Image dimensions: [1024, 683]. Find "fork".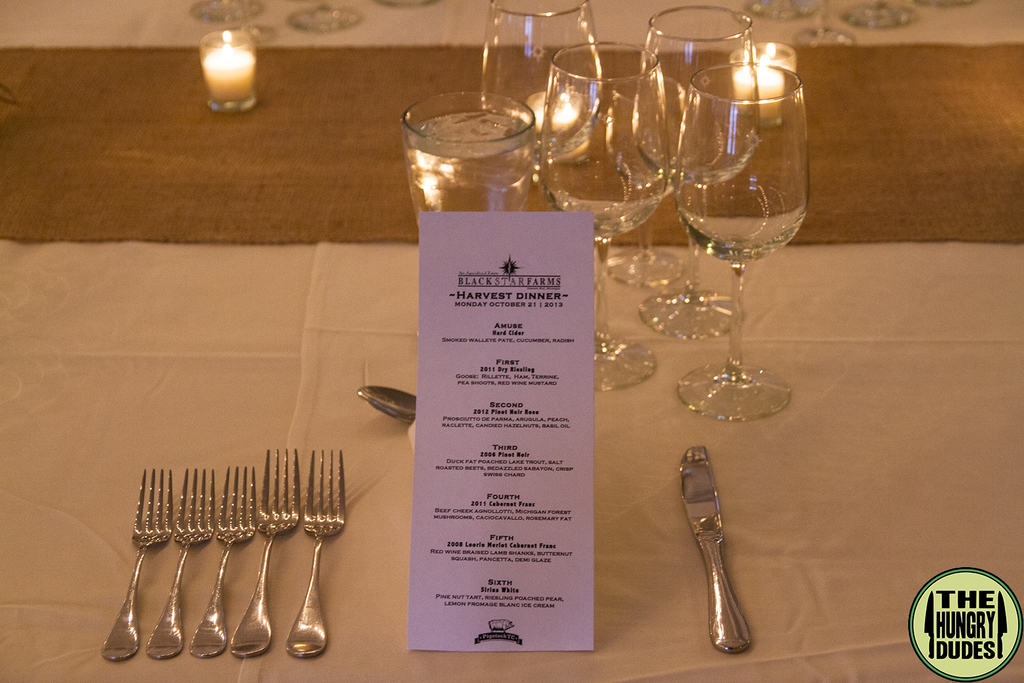
rect(286, 450, 348, 656).
